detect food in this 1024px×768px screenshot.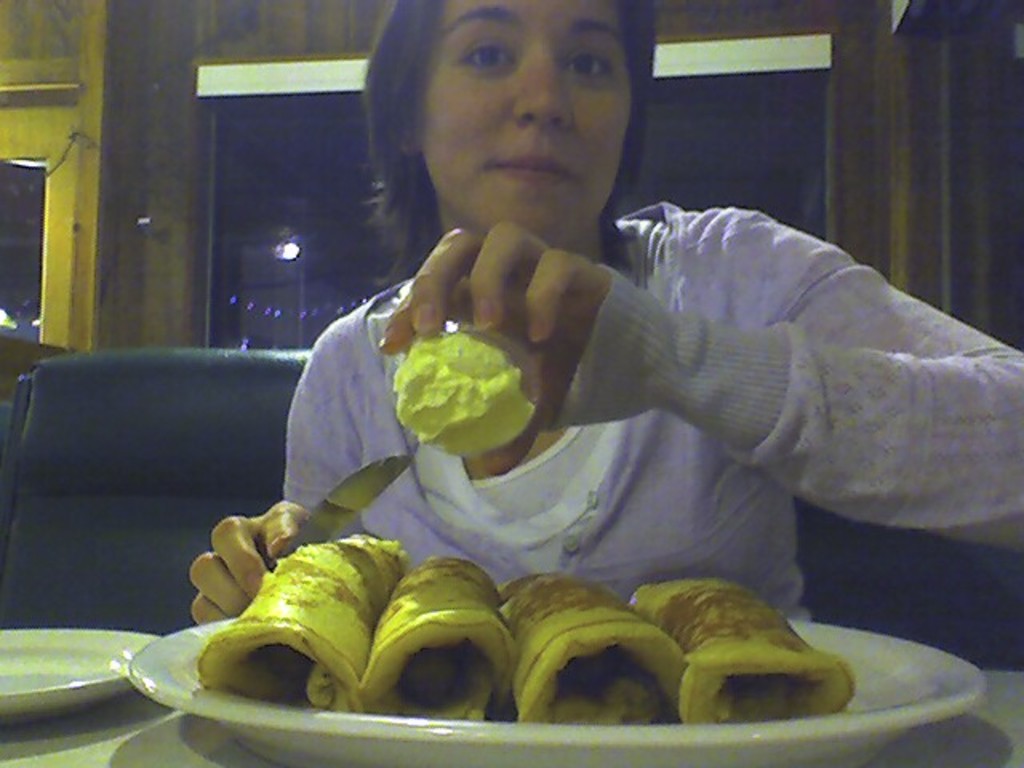
Detection: bbox=(627, 573, 861, 728).
